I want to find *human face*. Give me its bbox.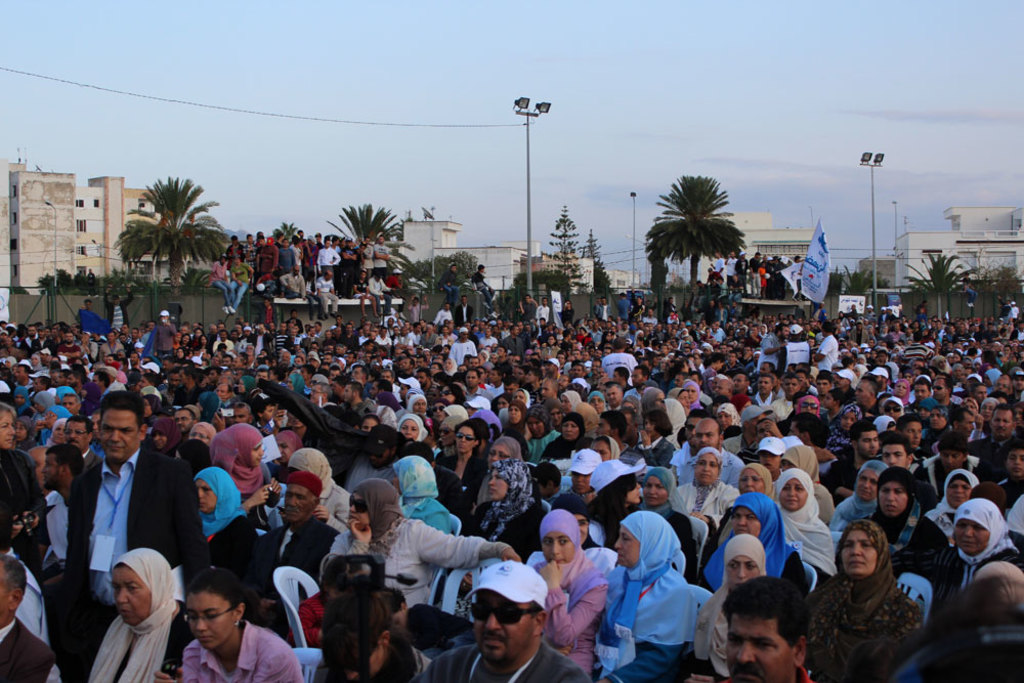
region(612, 524, 642, 569).
